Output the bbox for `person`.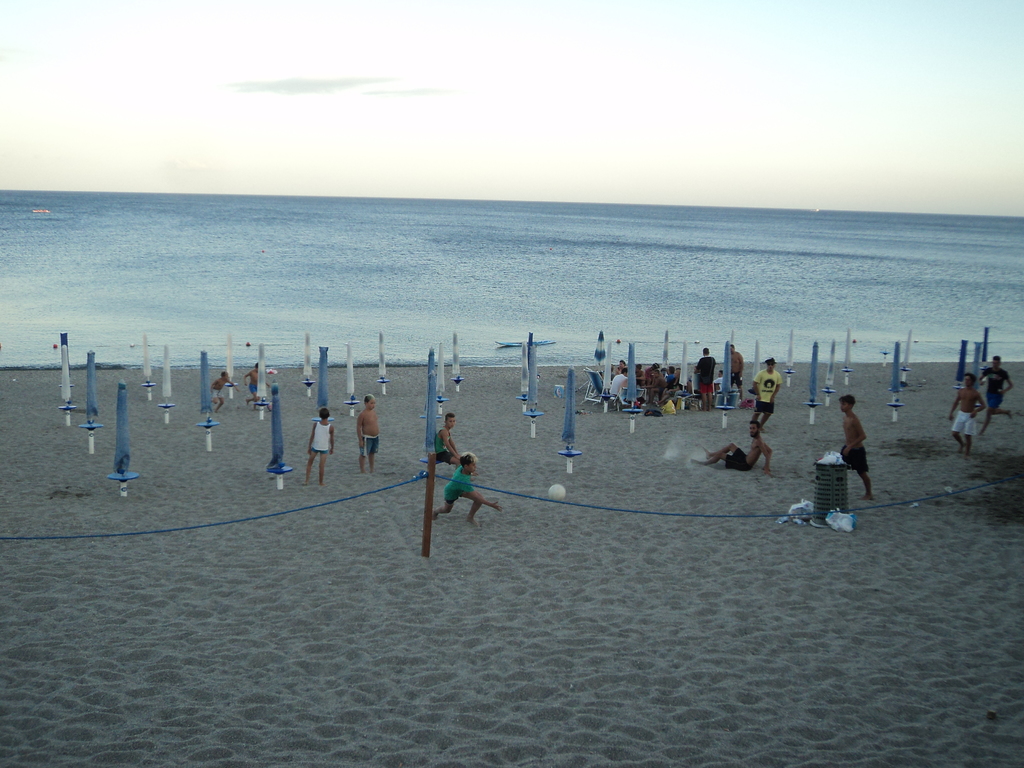
box(301, 408, 341, 491).
